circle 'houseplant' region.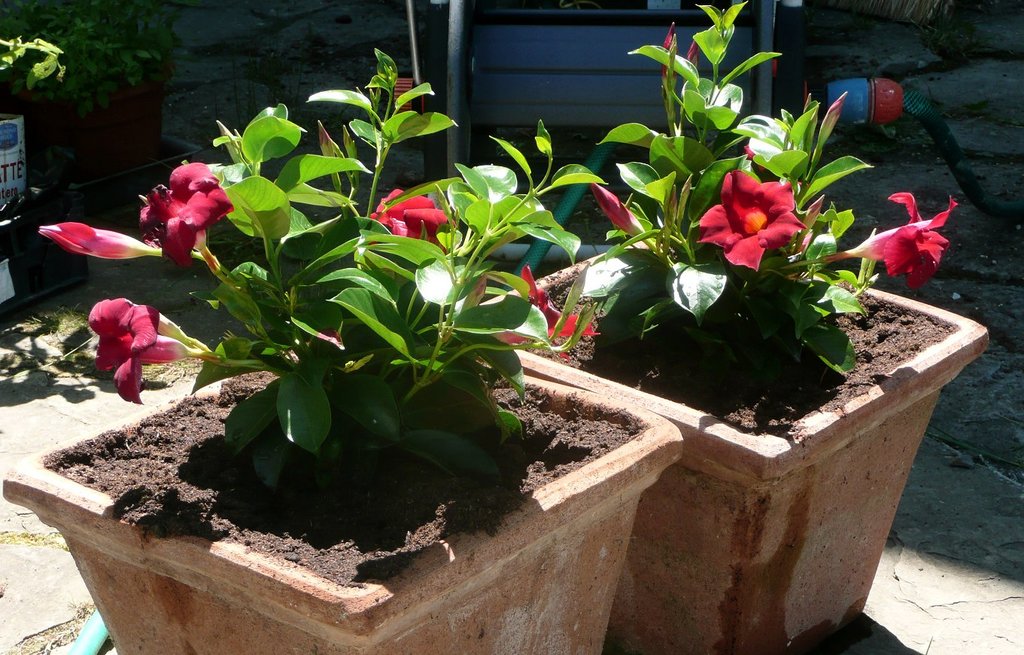
Region: [468, 0, 998, 654].
